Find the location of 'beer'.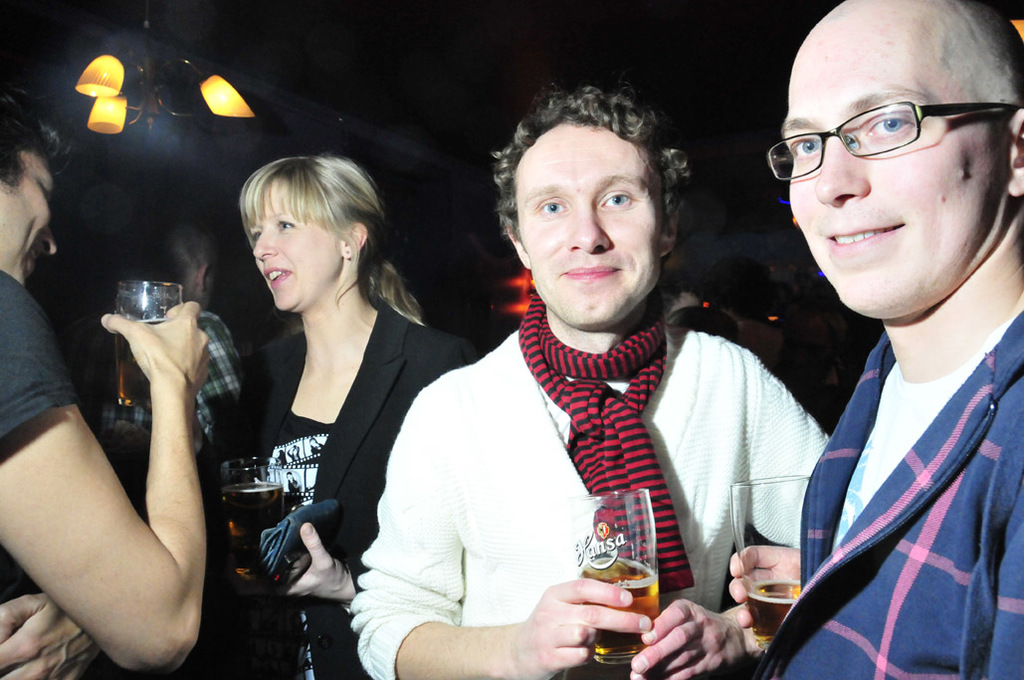
Location: Rect(731, 460, 798, 655).
